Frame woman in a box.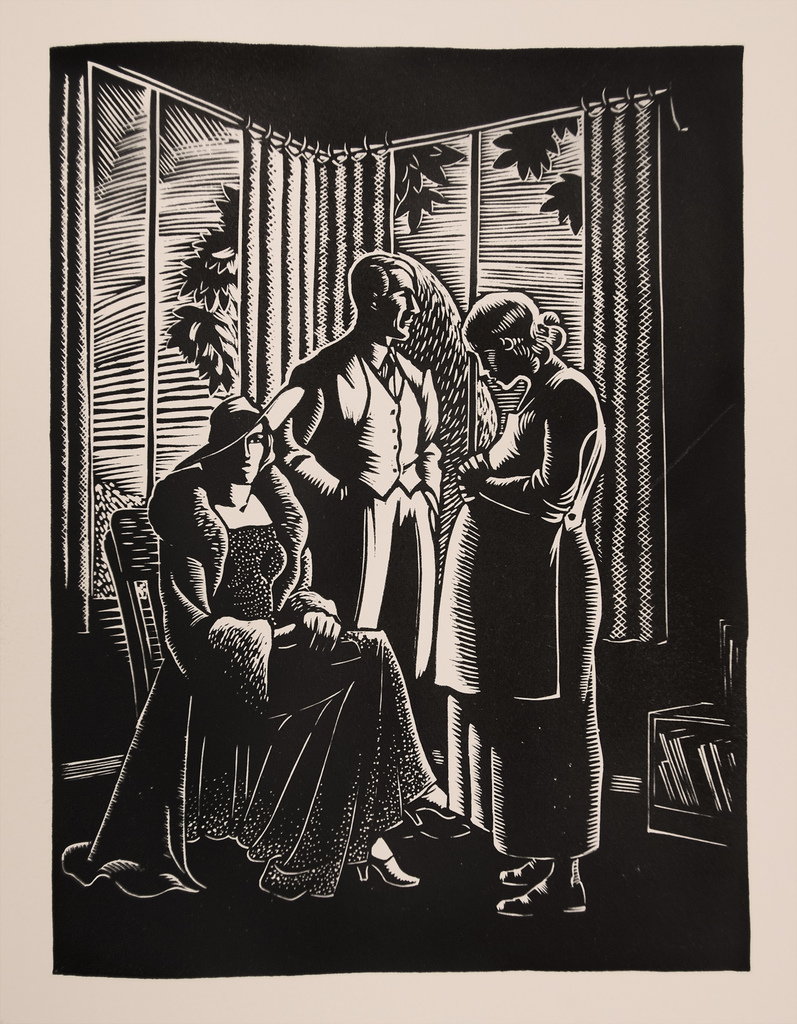
[x1=446, y1=234, x2=625, y2=909].
